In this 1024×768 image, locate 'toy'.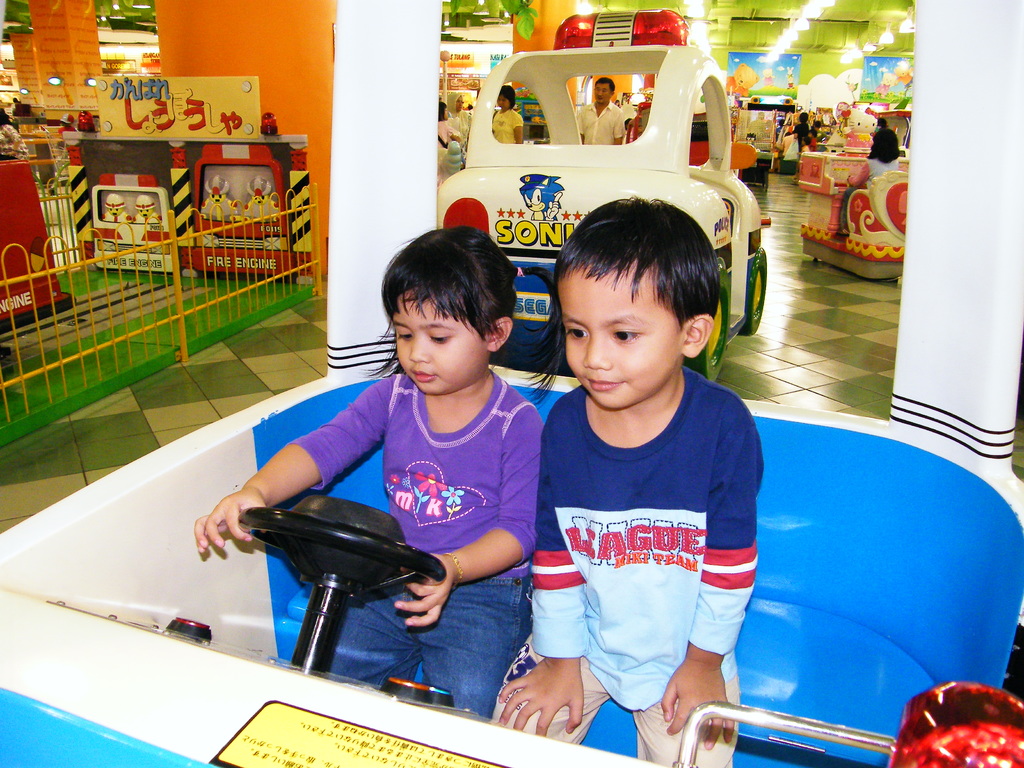
Bounding box: <bbox>93, 173, 175, 273</bbox>.
